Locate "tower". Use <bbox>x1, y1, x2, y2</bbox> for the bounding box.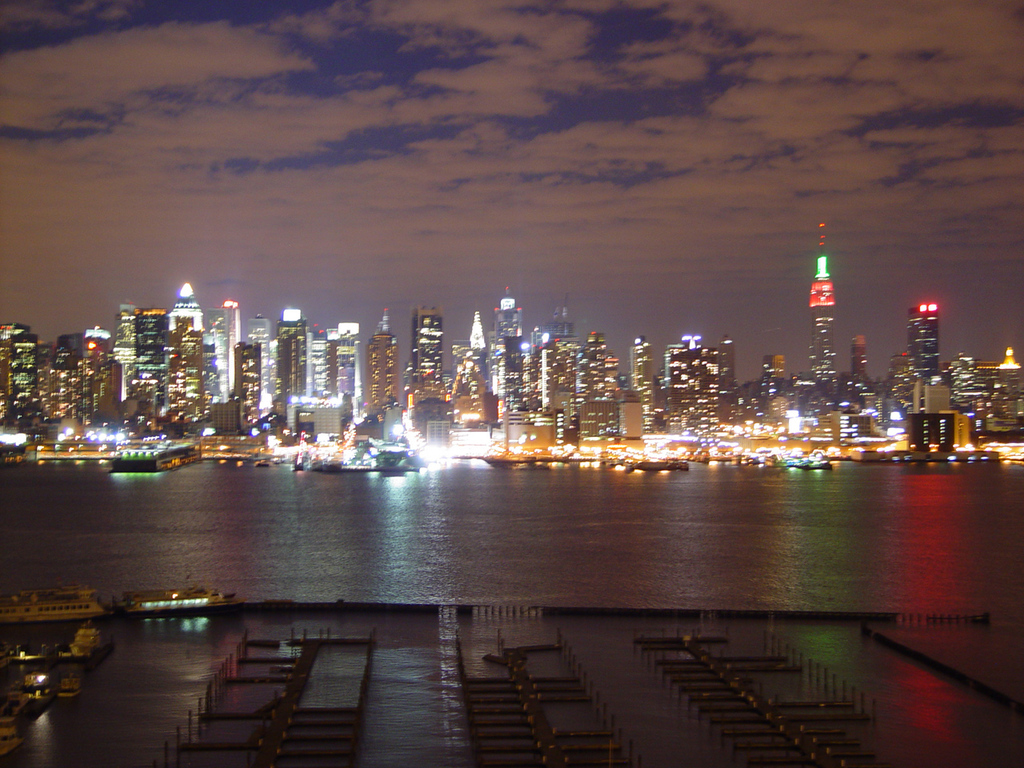
<bbox>789, 364, 833, 438</bbox>.
